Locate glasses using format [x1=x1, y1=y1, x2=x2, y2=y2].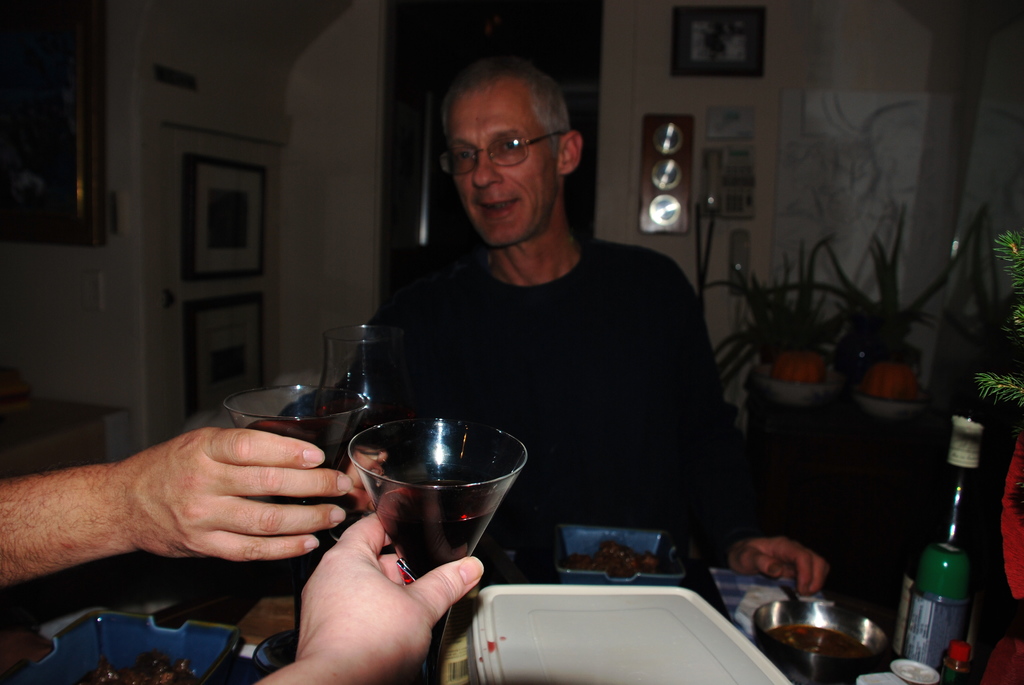
[x1=426, y1=111, x2=582, y2=177].
